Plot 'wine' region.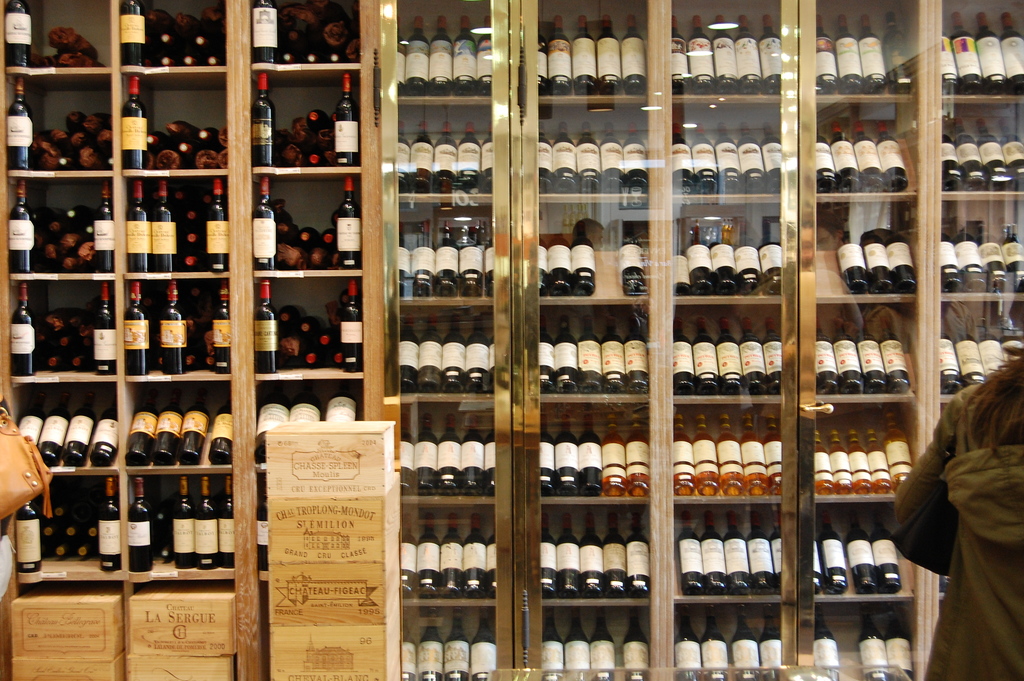
Plotted at crop(606, 513, 628, 600).
